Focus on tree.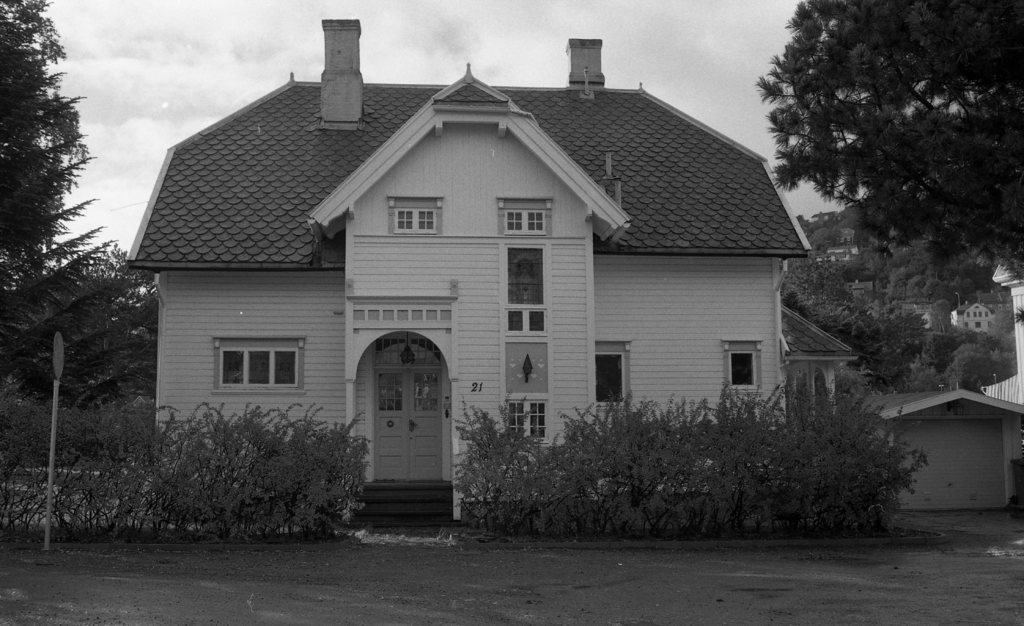
Focused at region(756, 0, 1023, 272).
